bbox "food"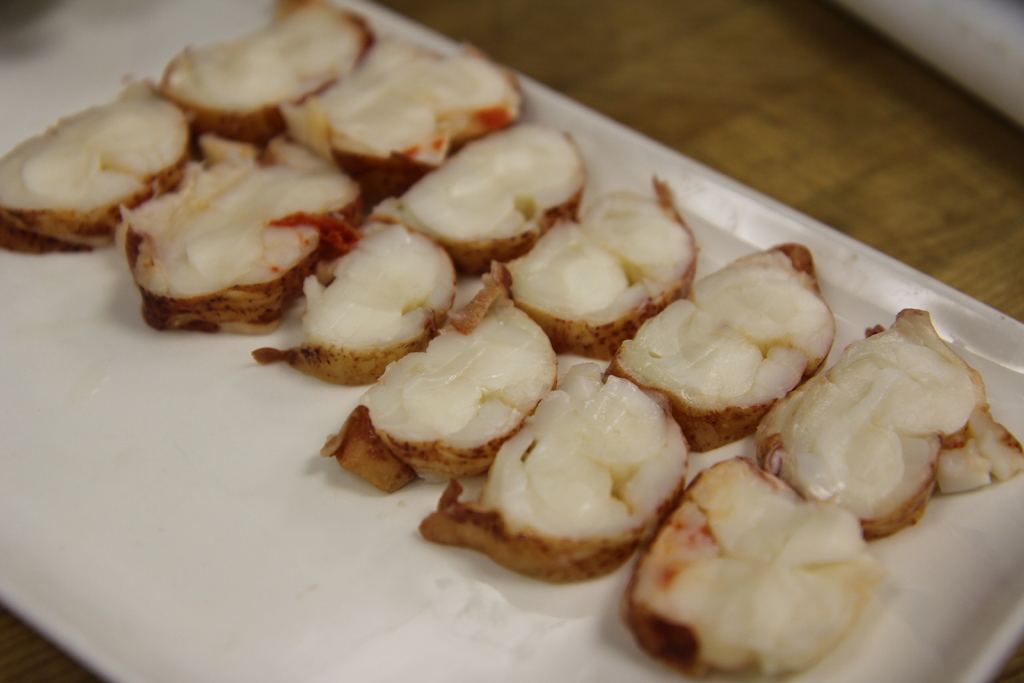
left=4, top=0, right=1020, bottom=682
